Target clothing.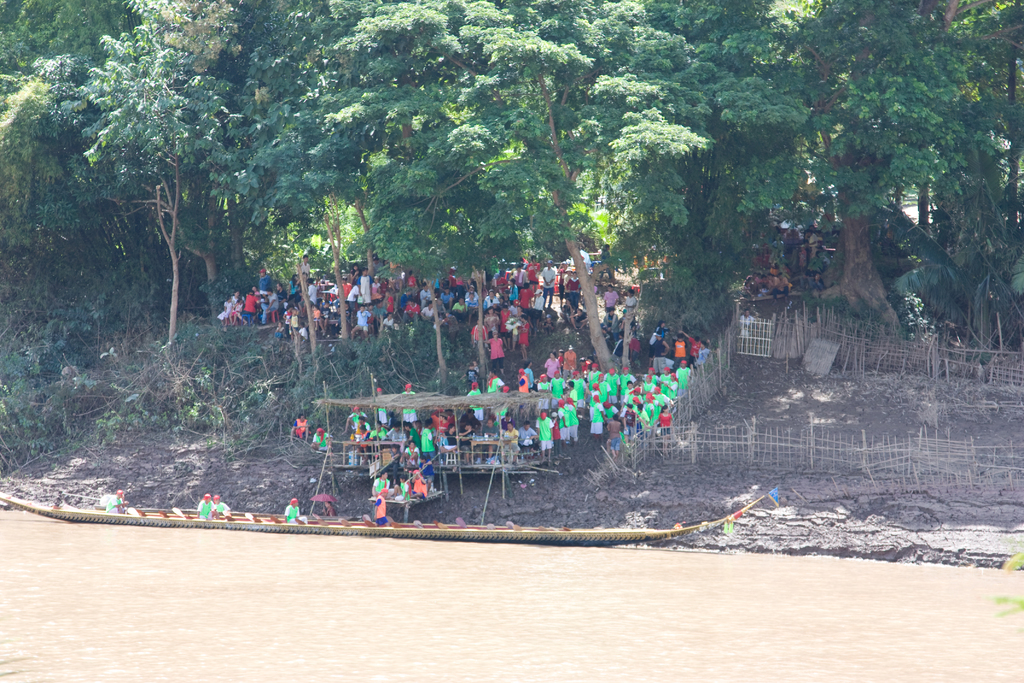
Target region: Rect(537, 415, 552, 448).
